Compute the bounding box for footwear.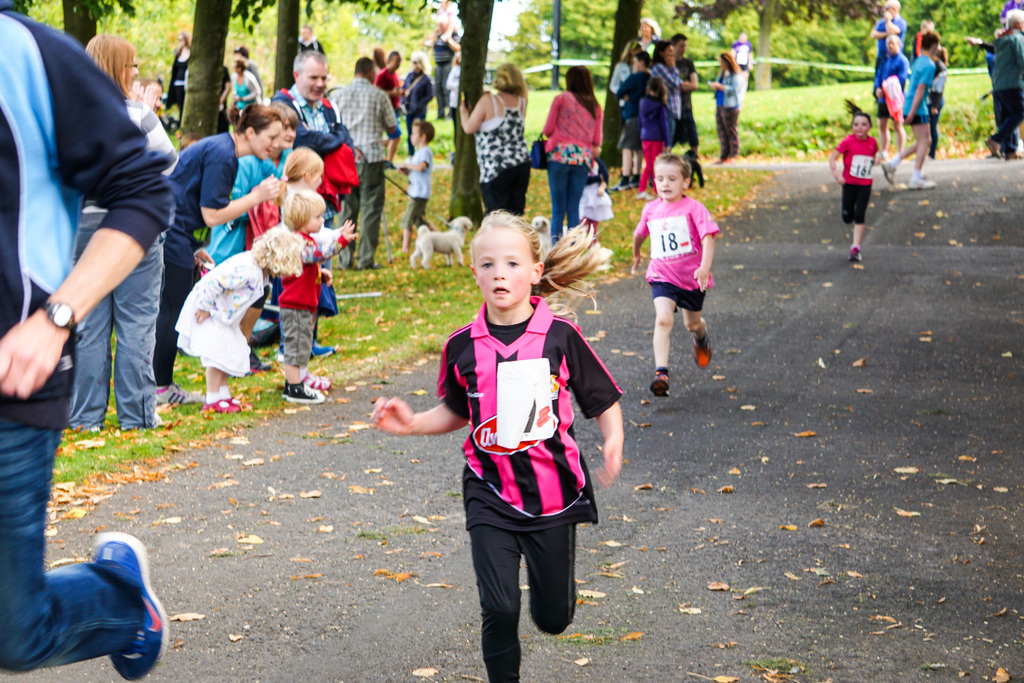
(left=283, top=382, right=321, bottom=397).
